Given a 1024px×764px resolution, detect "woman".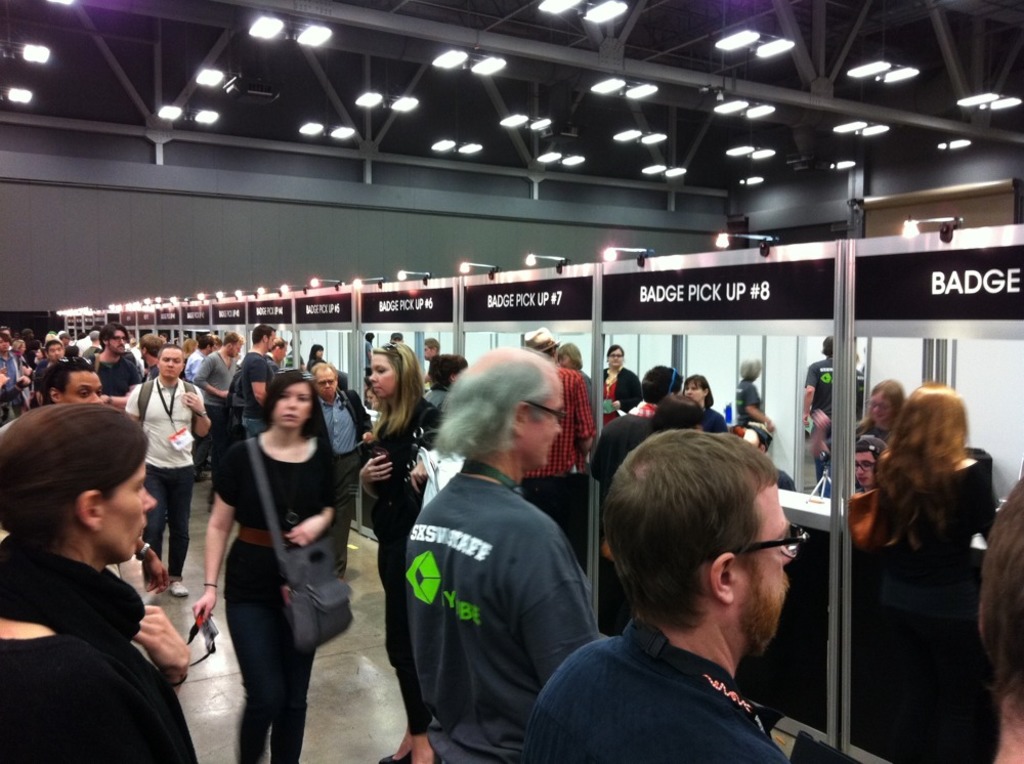
<region>683, 374, 728, 432</region>.
